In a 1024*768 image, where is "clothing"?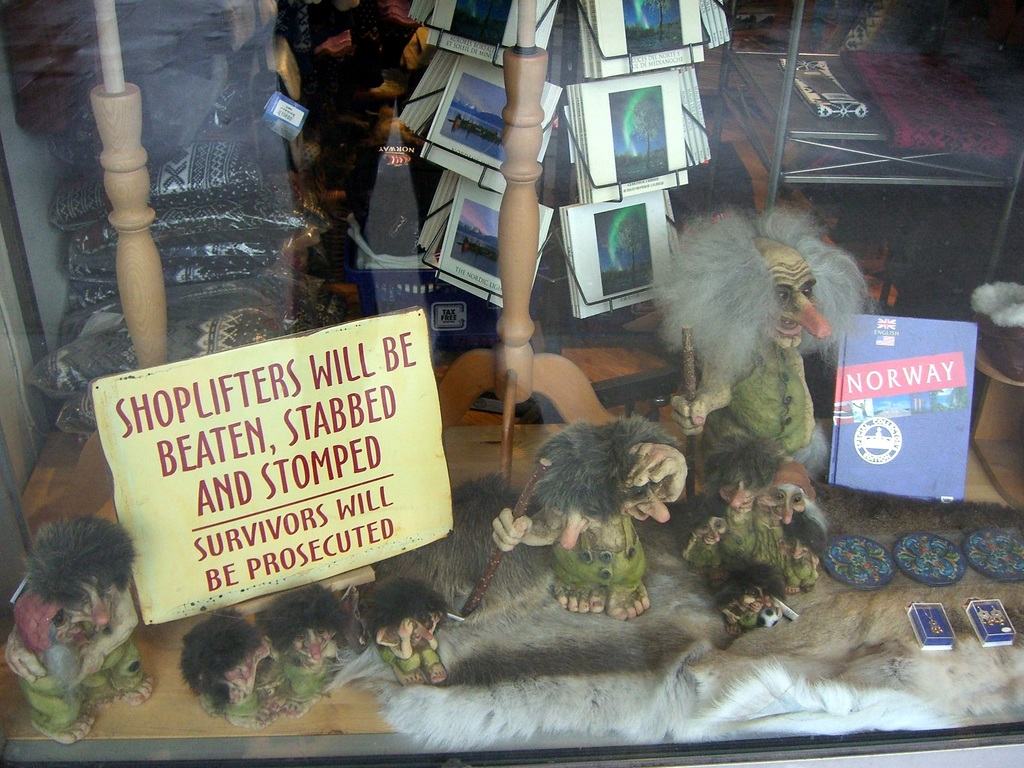
(left=279, top=644, right=341, bottom=710).
